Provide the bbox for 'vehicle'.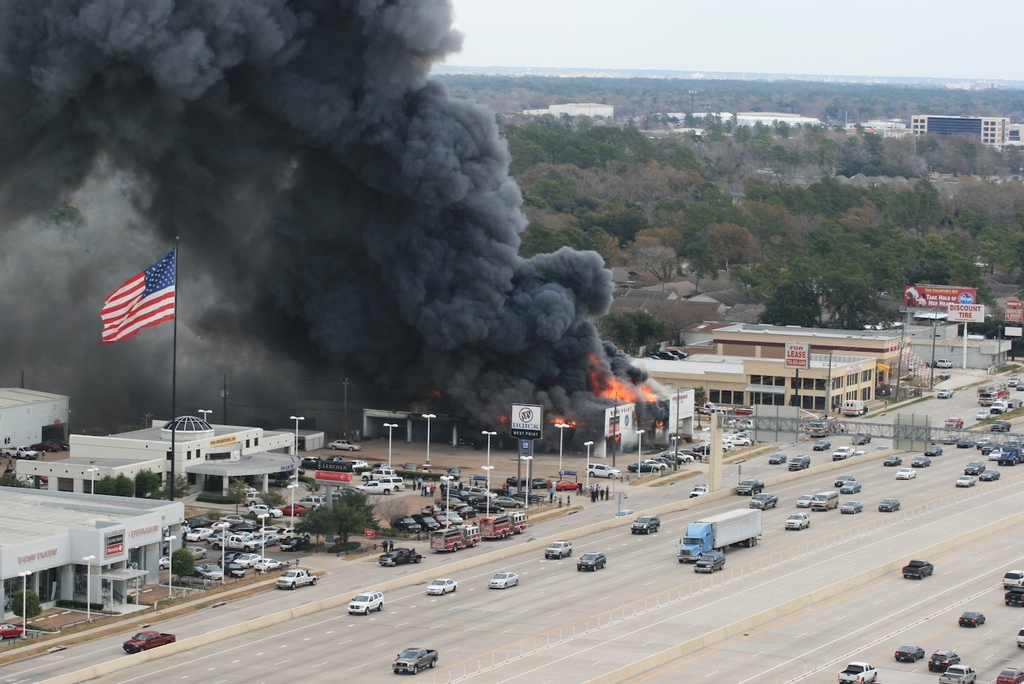
rect(188, 541, 204, 562).
